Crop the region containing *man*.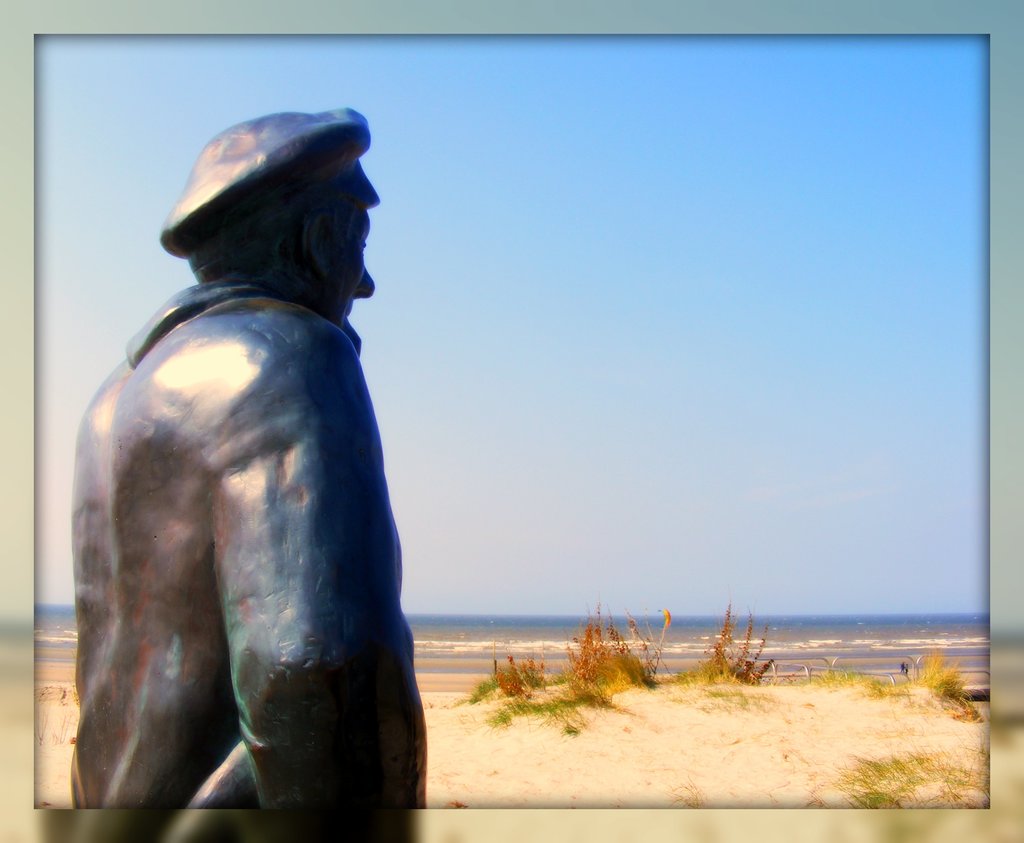
Crop region: left=44, top=113, right=496, bottom=840.
